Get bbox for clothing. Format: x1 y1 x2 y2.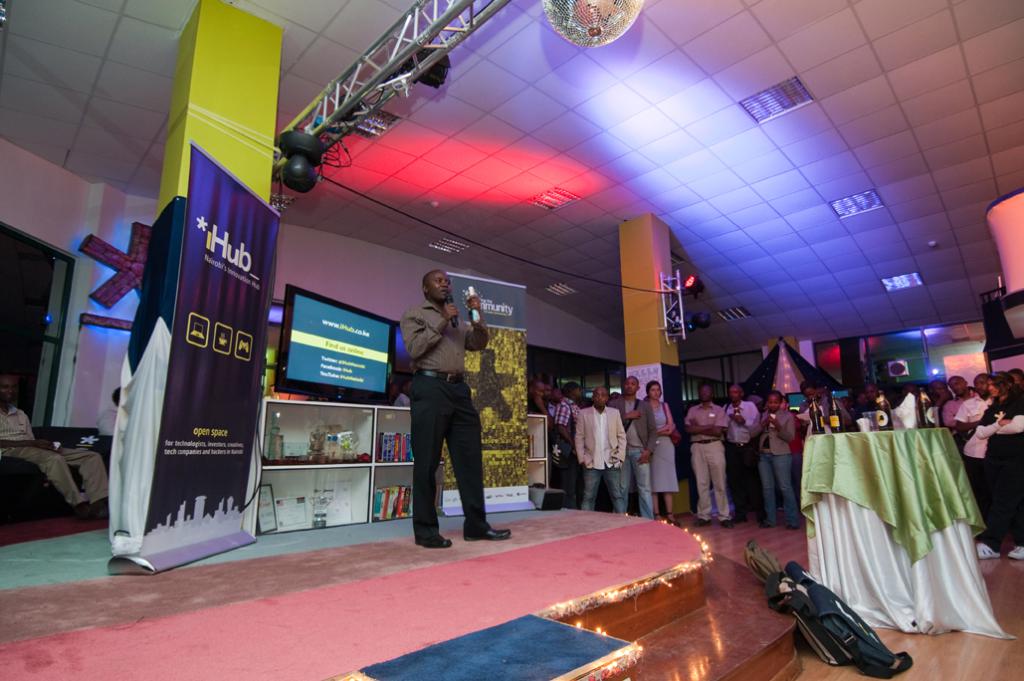
521 395 543 412.
